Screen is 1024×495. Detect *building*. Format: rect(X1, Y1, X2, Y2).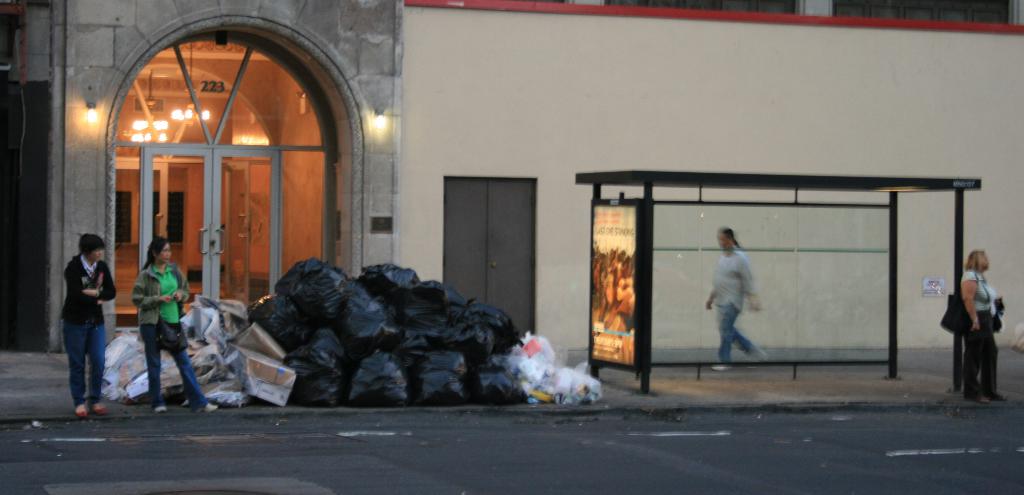
rect(1, 0, 1023, 365).
